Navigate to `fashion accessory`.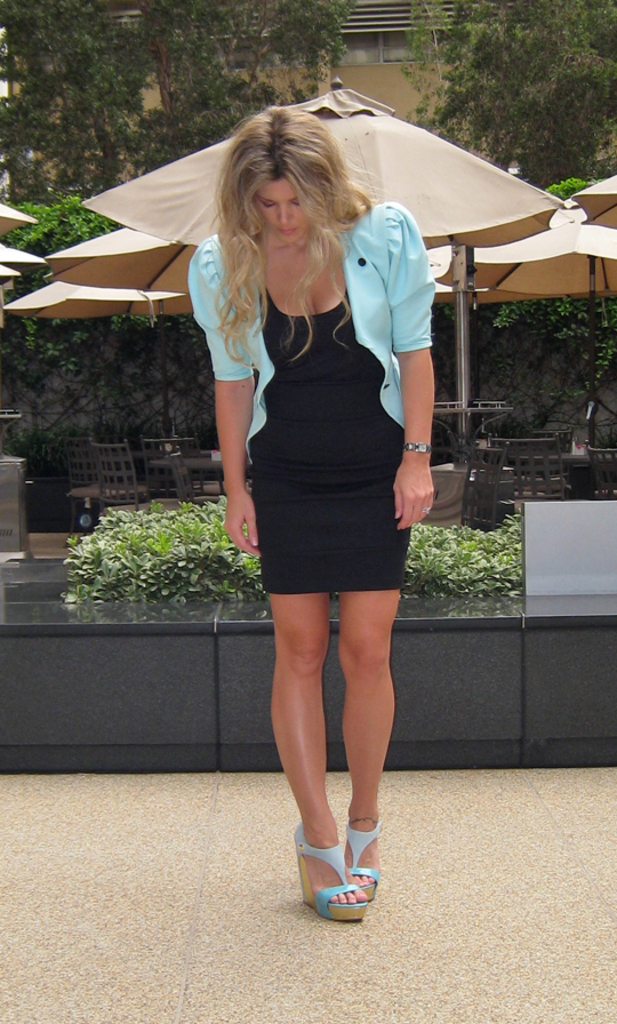
Navigation target: (x1=424, y1=504, x2=433, y2=513).
